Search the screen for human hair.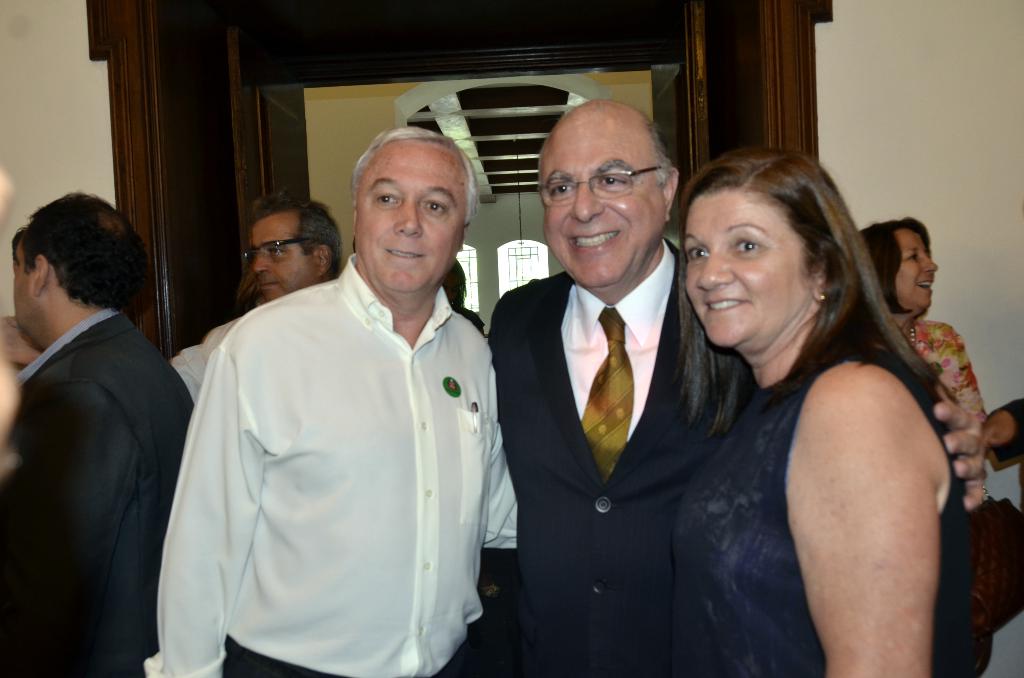
Found at {"x1": 10, "y1": 227, "x2": 28, "y2": 262}.
